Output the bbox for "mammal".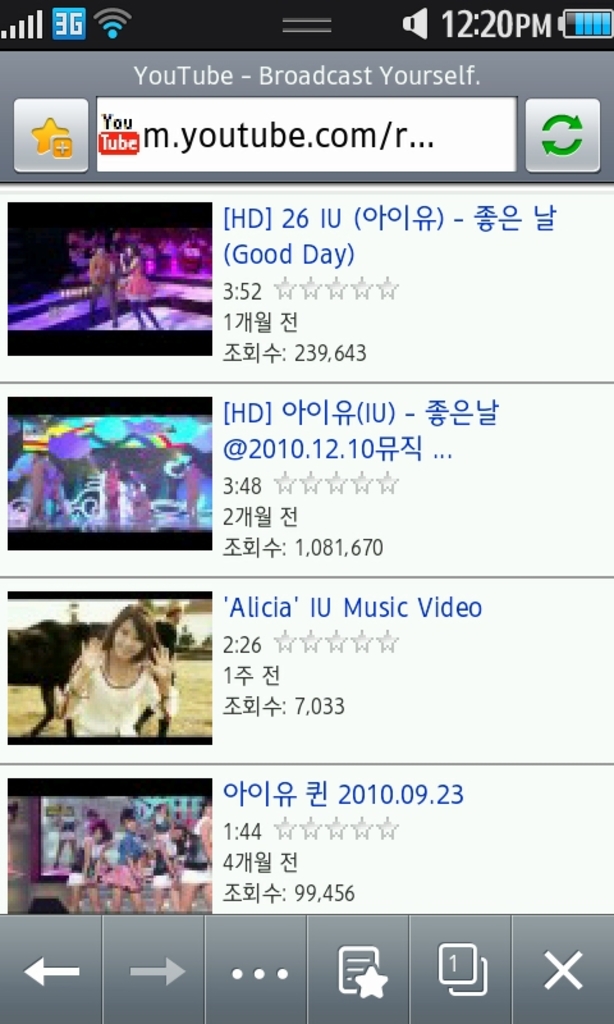
116 244 171 332.
